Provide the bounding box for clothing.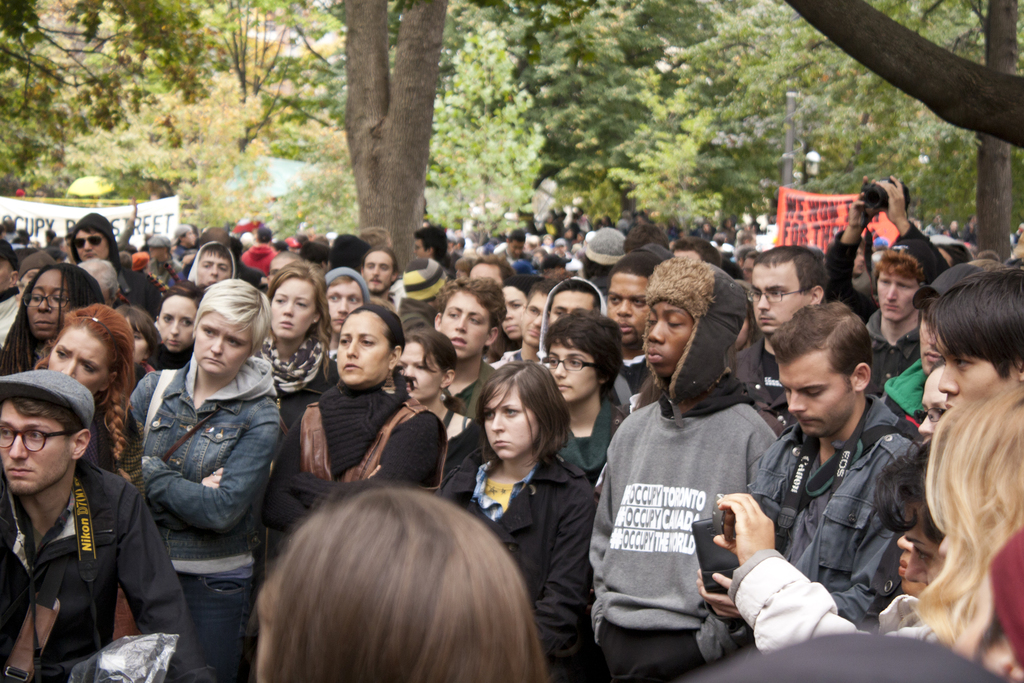
[x1=596, y1=313, x2=806, y2=682].
